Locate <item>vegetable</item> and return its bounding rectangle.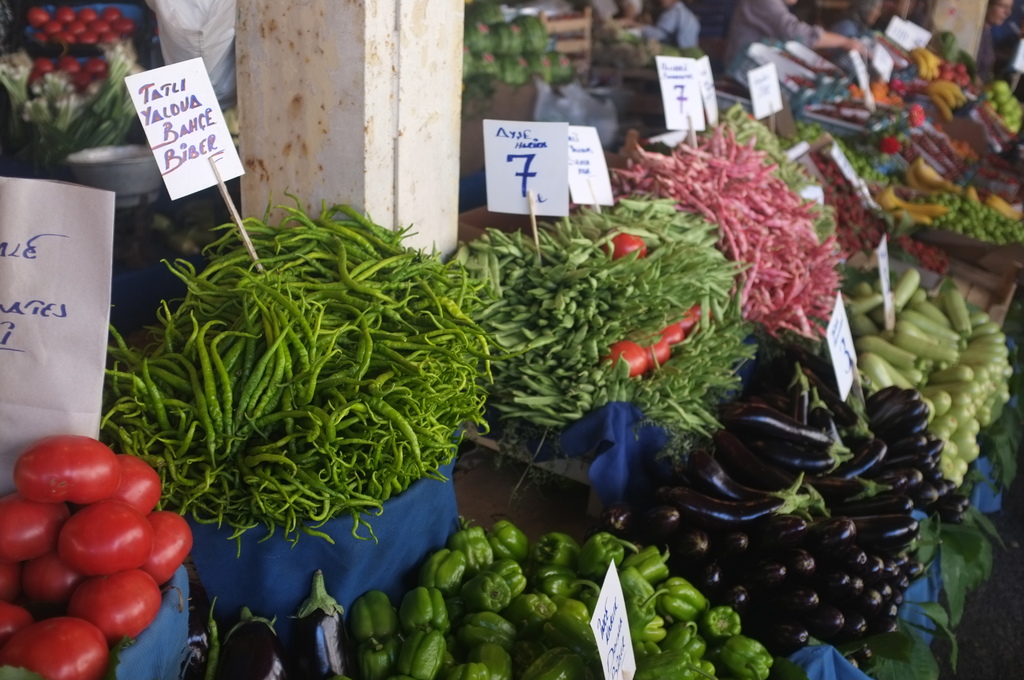
pyautogui.locateOnScreen(356, 638, 397, 679).
